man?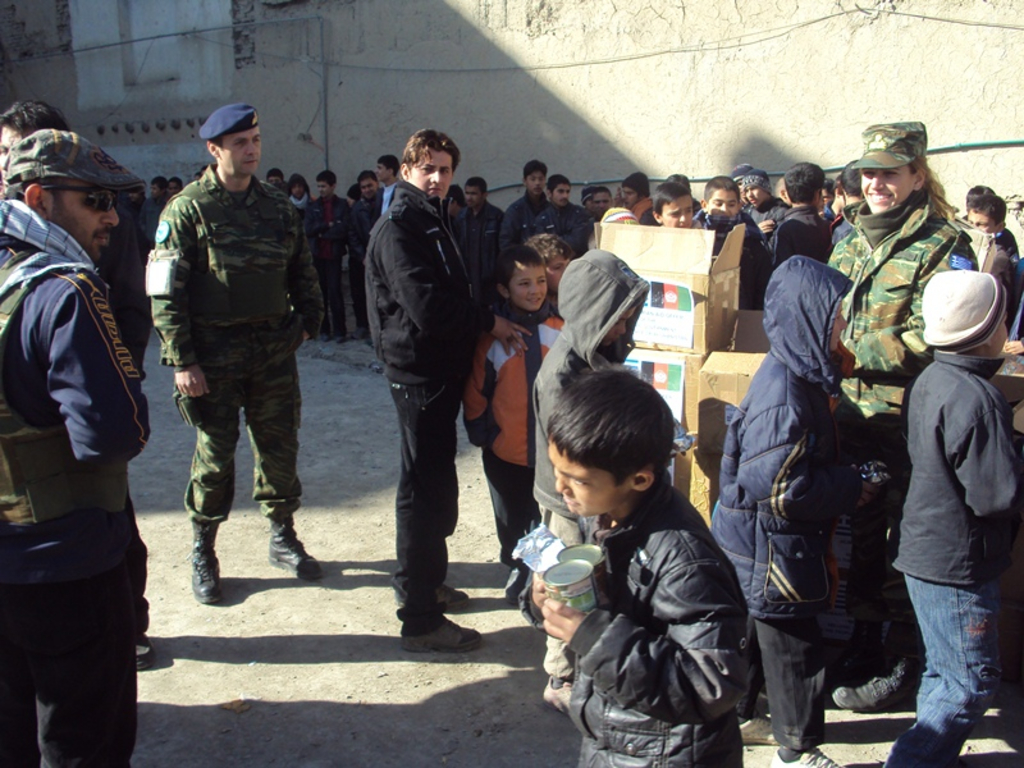
box=[357, 151, 390, 225]
